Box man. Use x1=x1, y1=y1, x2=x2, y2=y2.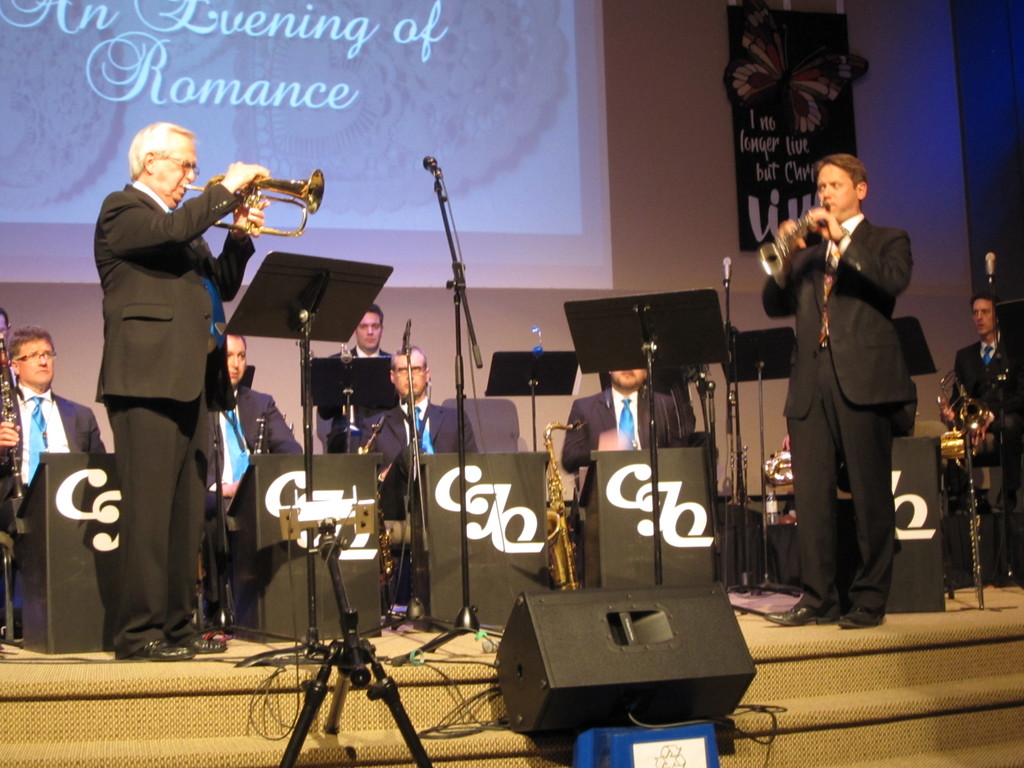
x1=209, y1=337, x2=314, y2=628.
